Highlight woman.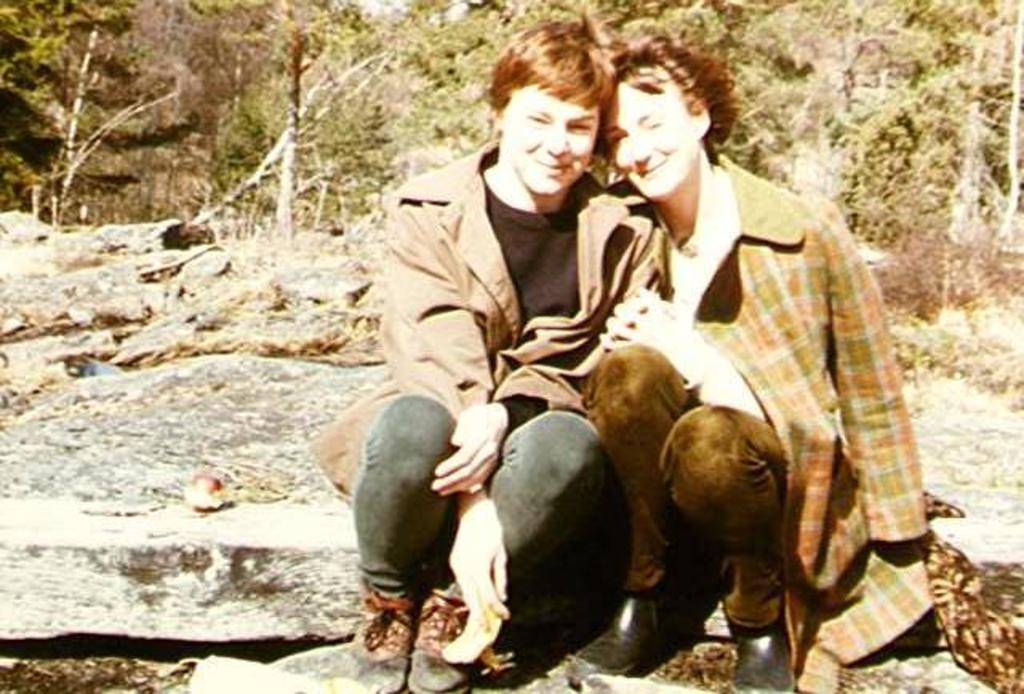
Highlighted region: bbox=[480, 48, 918, 660].
